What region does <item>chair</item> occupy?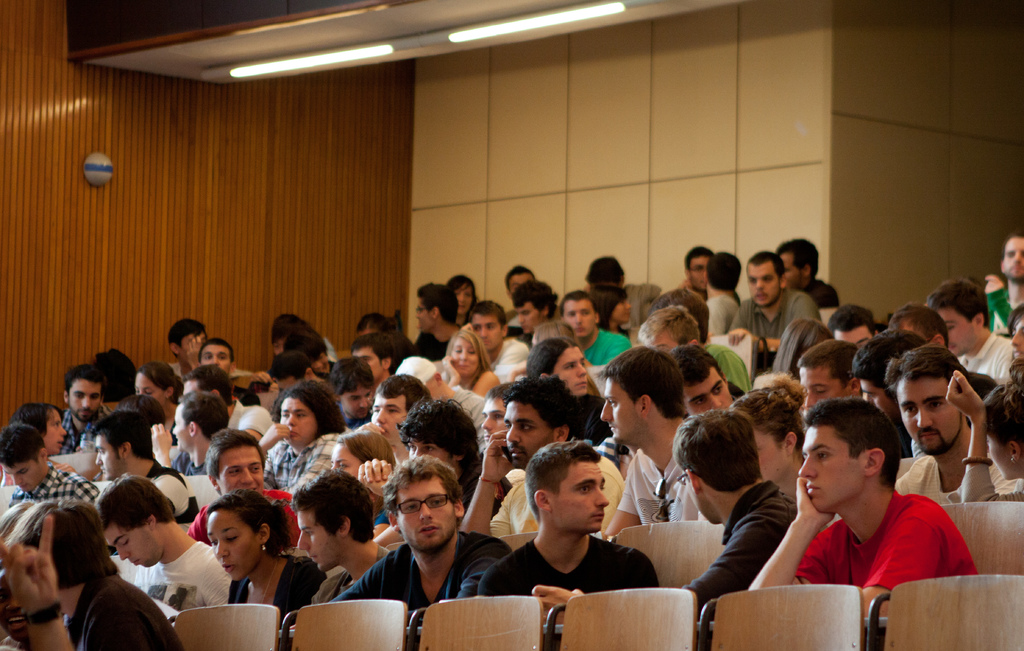
<box>700,583,869,650</box>.
